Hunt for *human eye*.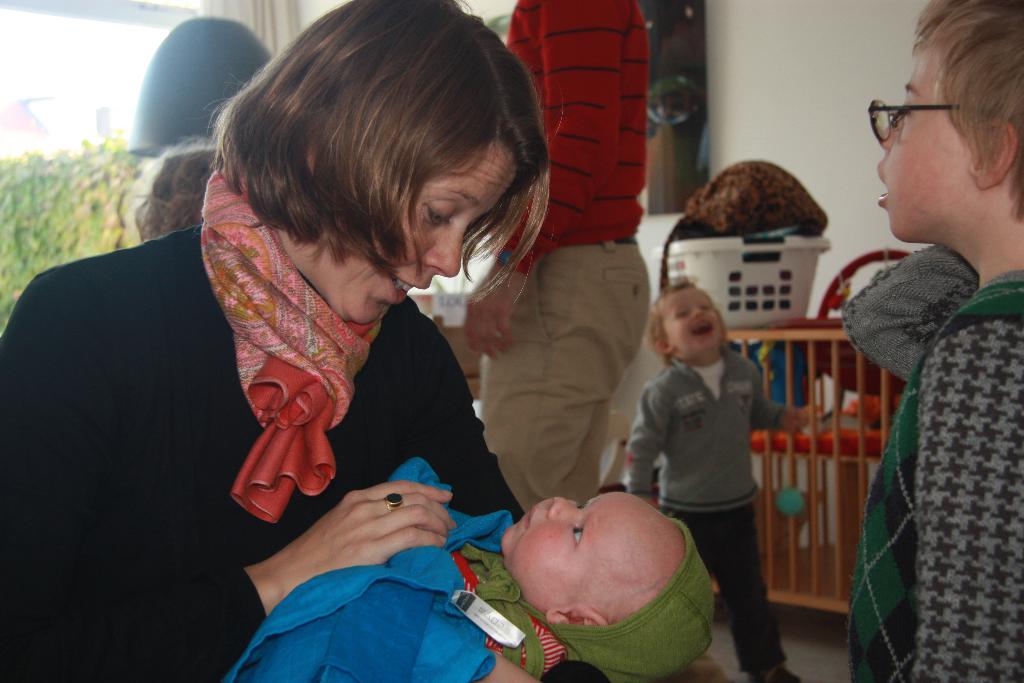
Hunted down at select_region(423, 202, 451, 229).
